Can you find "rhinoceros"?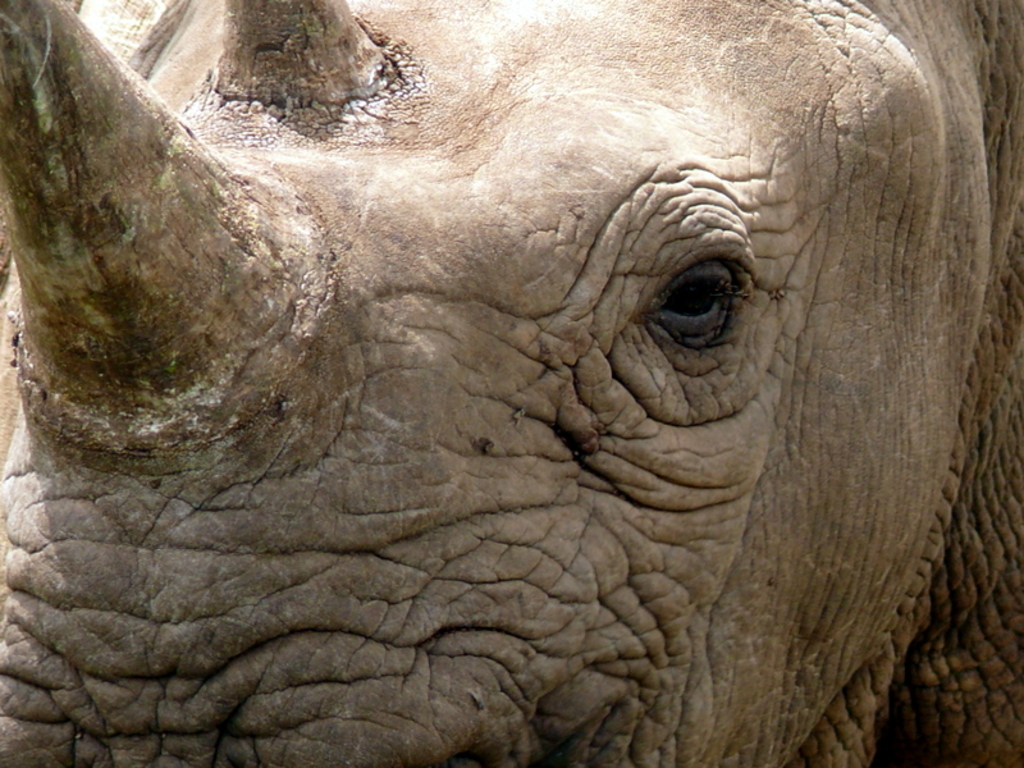
Yes, bounding box: l=0, t=0, r=1023, b=767.
